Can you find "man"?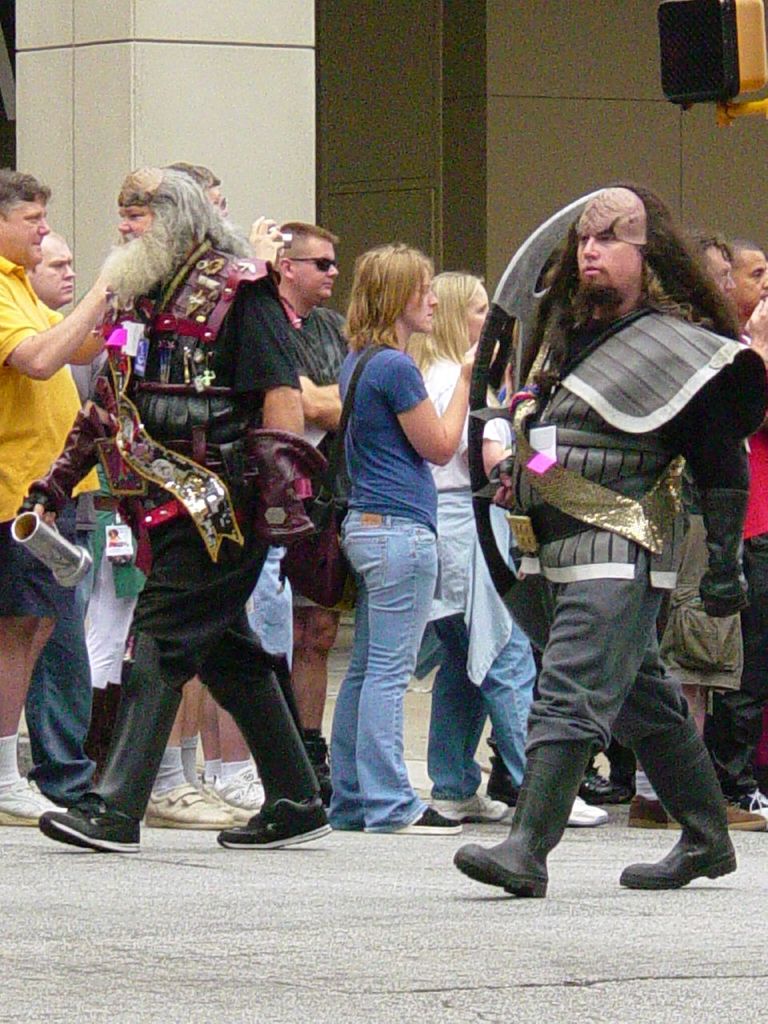
Yes, bounding box: detection(431, 144, 728, 922).
